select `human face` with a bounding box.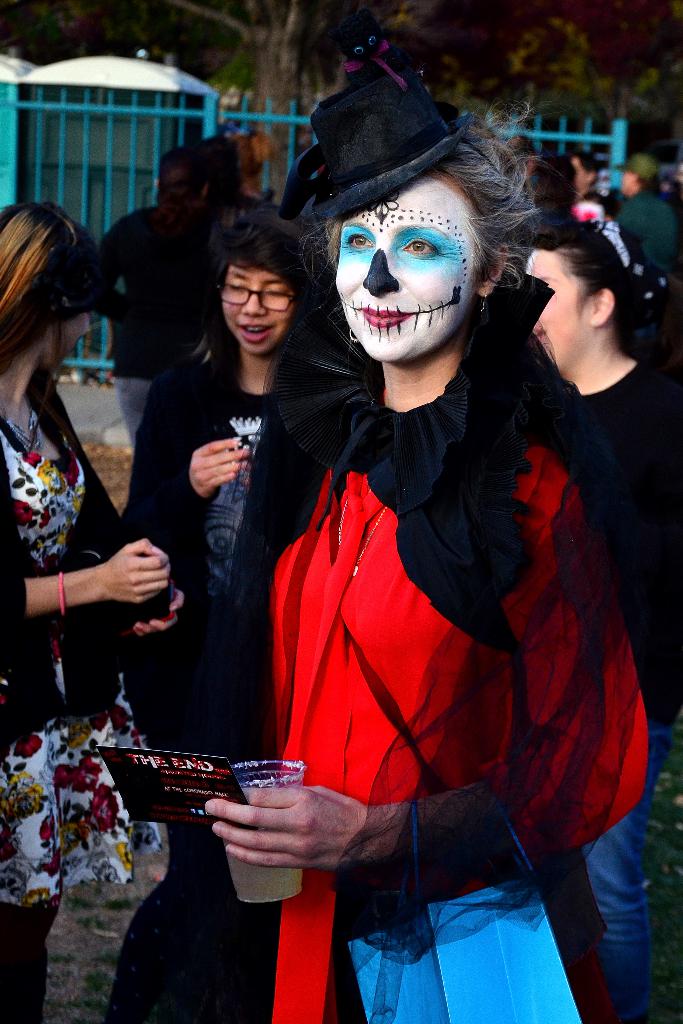
(left=523, top=249, right=588, bottom=361).
